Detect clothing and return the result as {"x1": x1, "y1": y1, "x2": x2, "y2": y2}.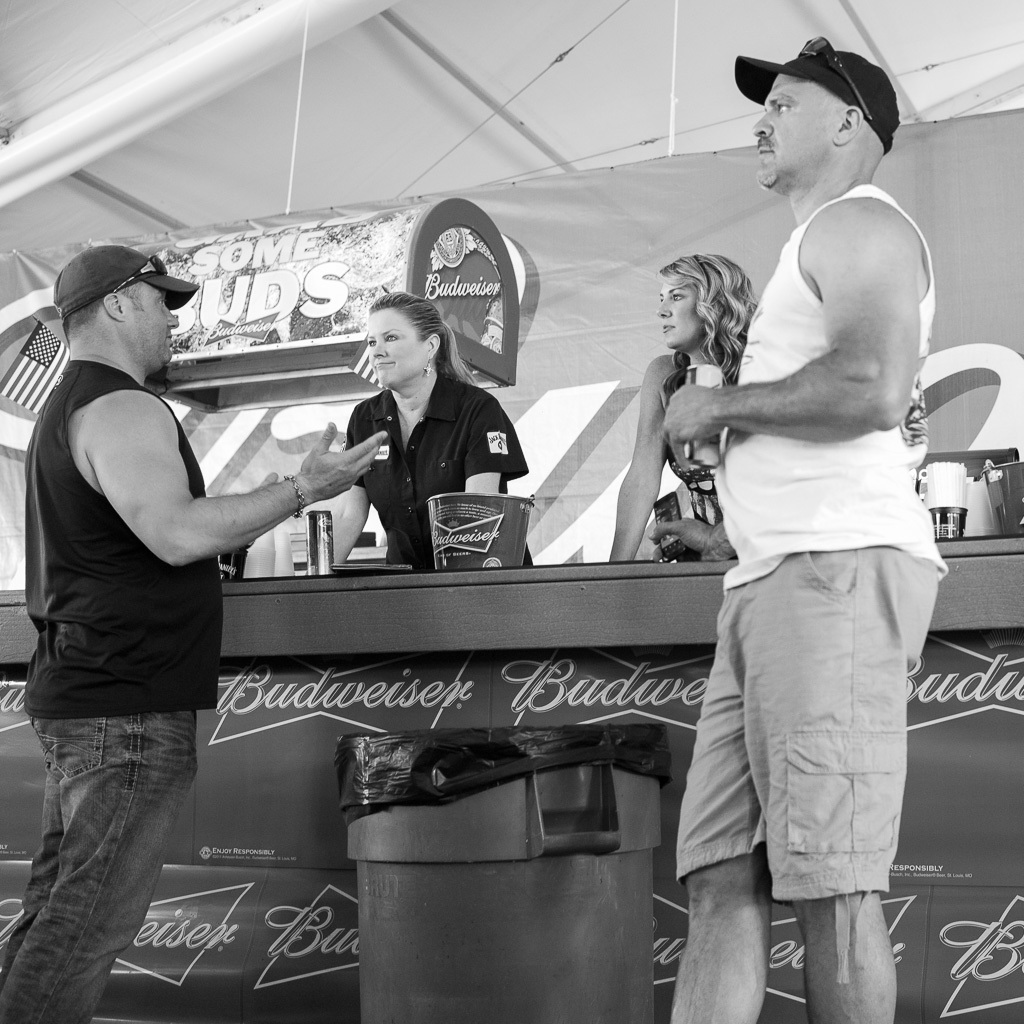
{"x1": 339, "y1": 393, "x2": 546, "y2": 562}.
